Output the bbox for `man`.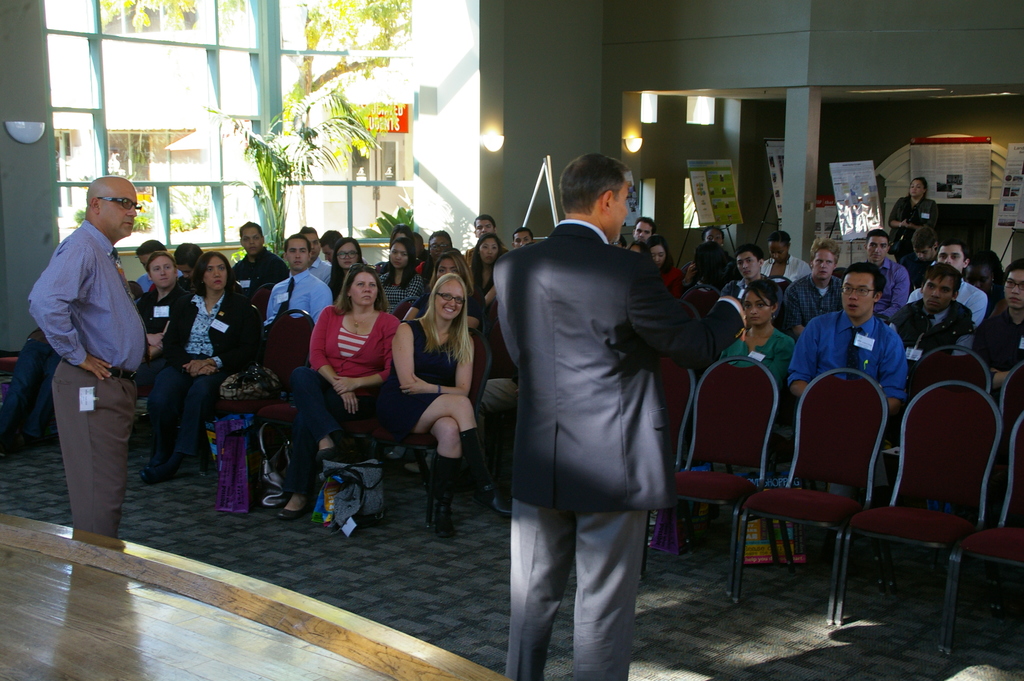
[left=508, top=228, right=534, bottom=248].
